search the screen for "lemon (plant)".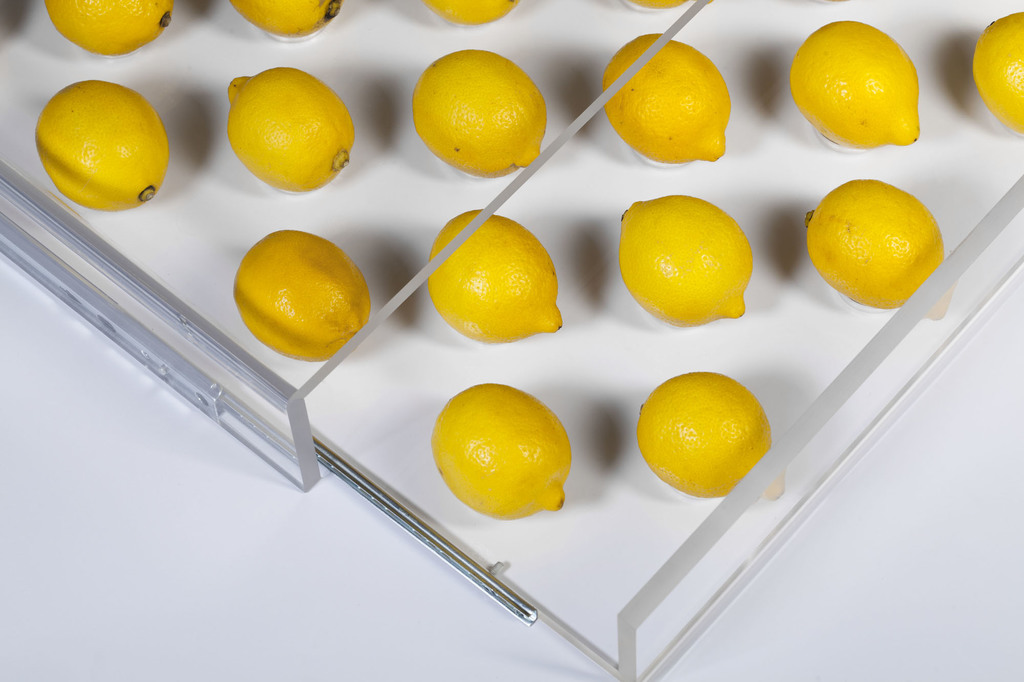
Found at bbox=(422, 0, 515, 30).
